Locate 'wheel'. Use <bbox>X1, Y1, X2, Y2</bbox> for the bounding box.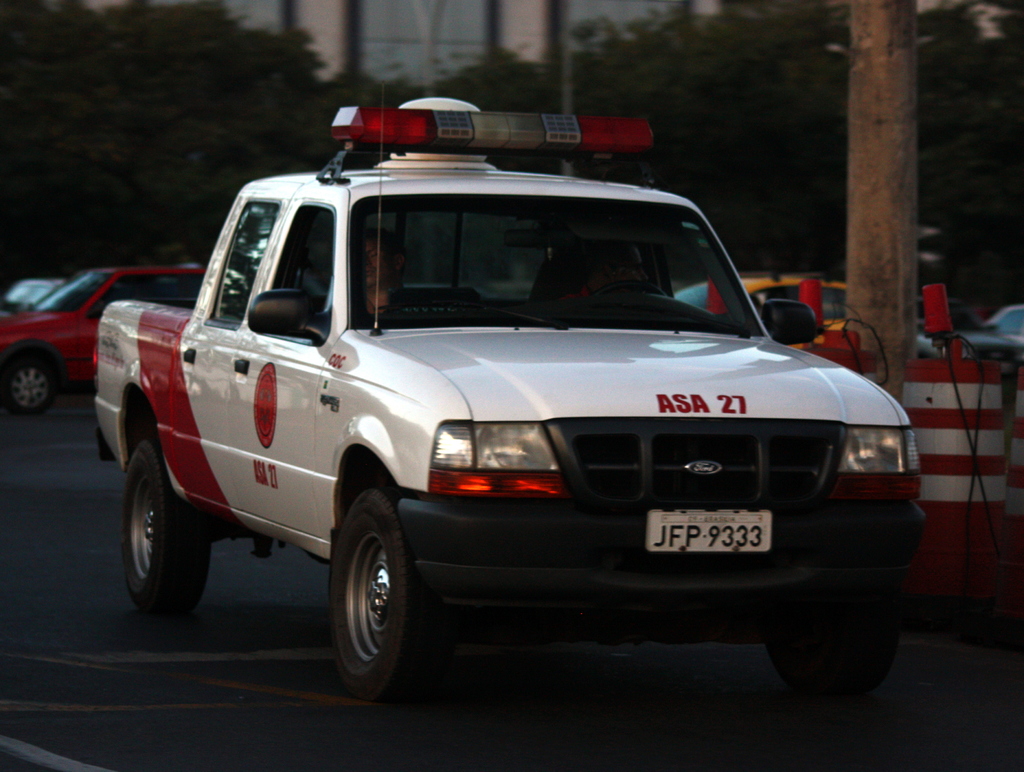
<bbox>0, 357, 53, 415</bbox>.
